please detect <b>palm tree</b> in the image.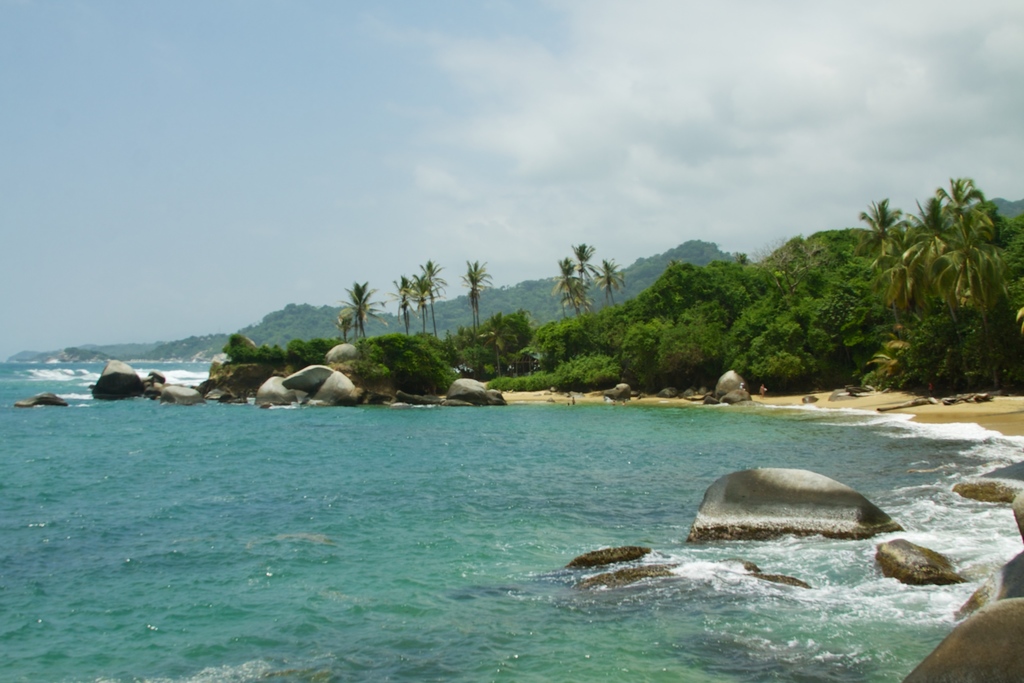
bbox=(340, 284, 385, 353).
